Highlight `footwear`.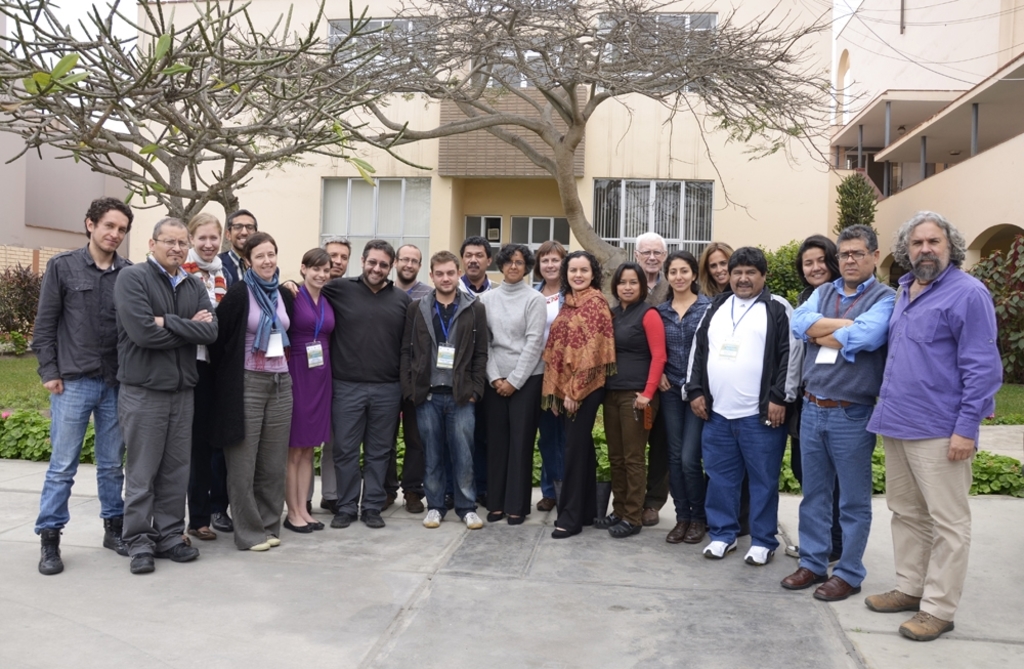
Highlighted region: [x1=746, y1=545, x2=773, y2=567].
